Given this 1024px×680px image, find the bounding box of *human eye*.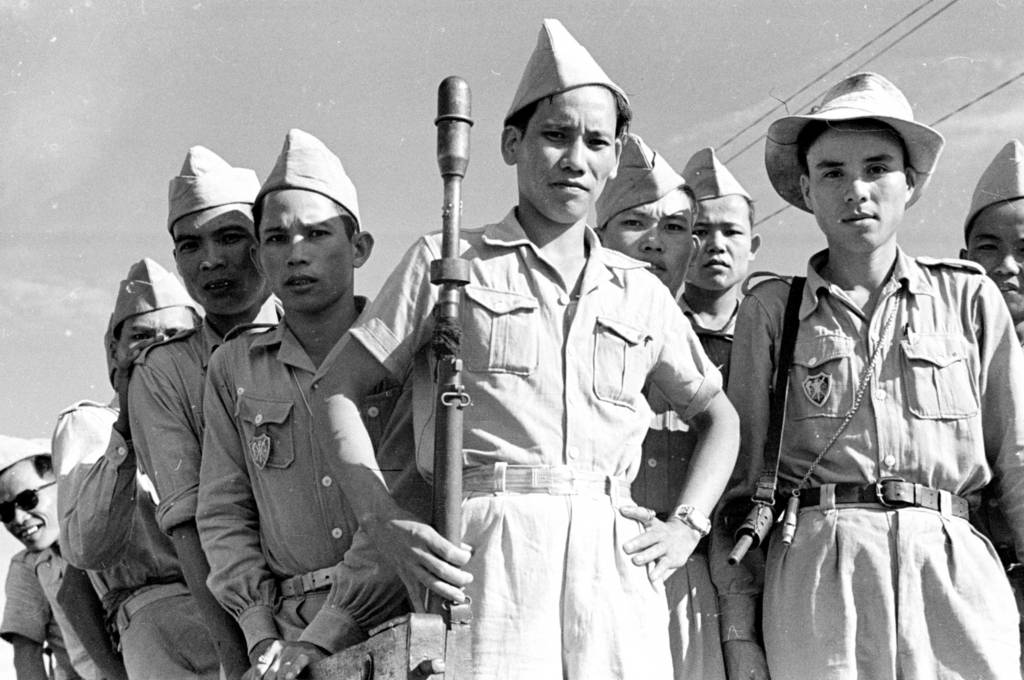
<region>178, 237, 199, 255</region>.
